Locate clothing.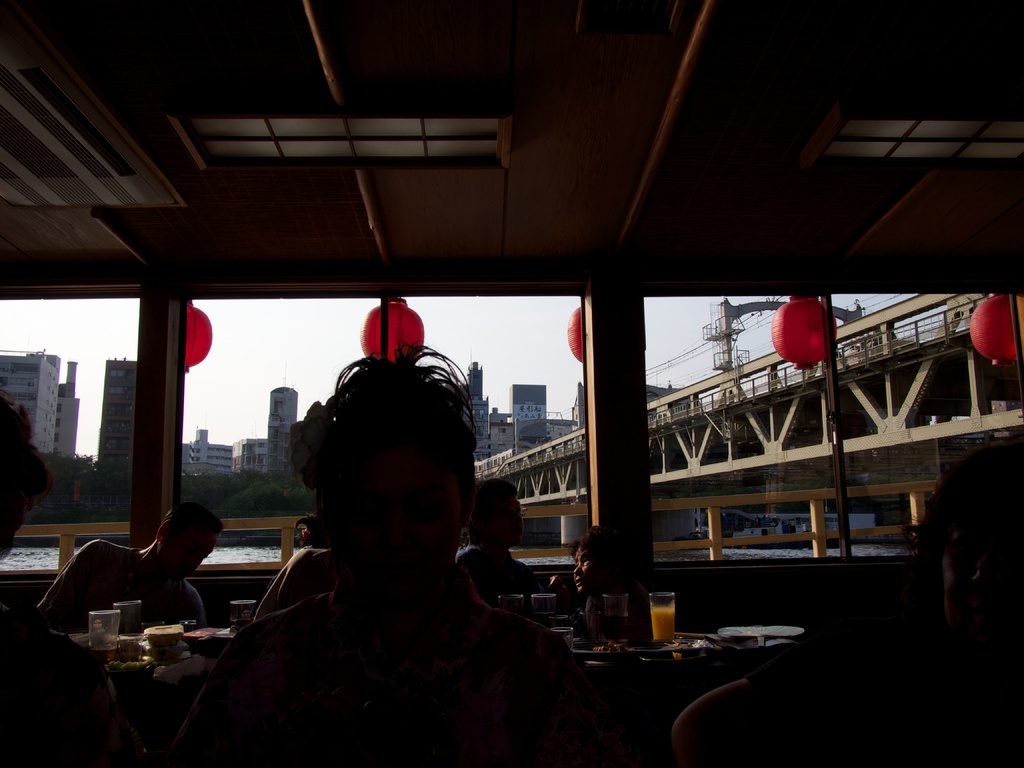
Bounding box: <box>247,532,343,614</box>.
